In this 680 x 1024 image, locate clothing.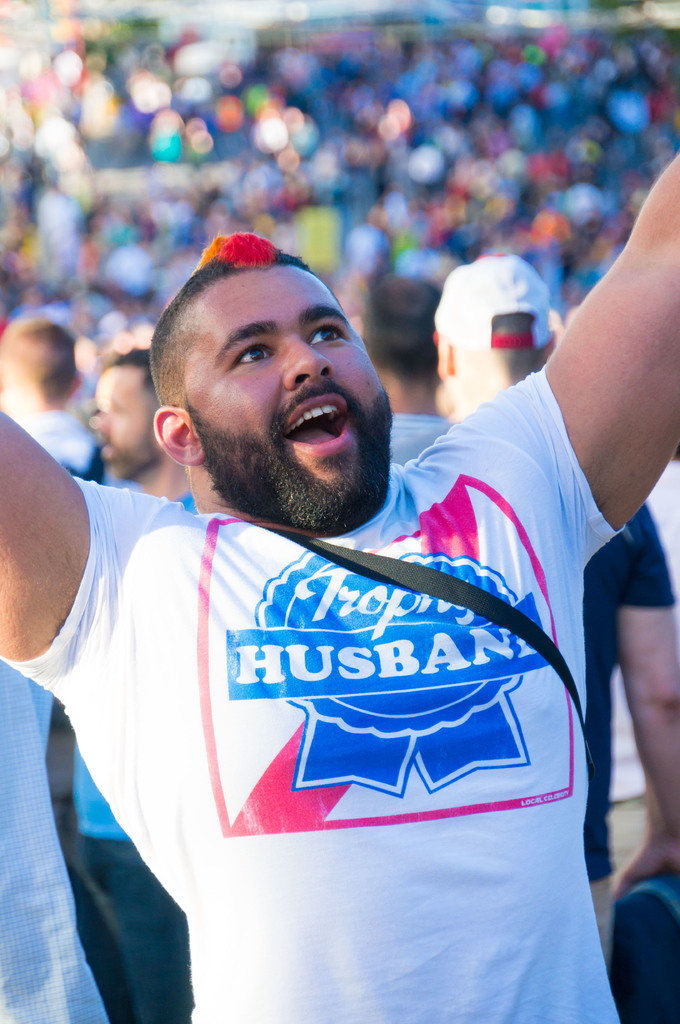
Bounding box: {"left": 24, "top": 407, "right": 104, "bottom": 489}.
